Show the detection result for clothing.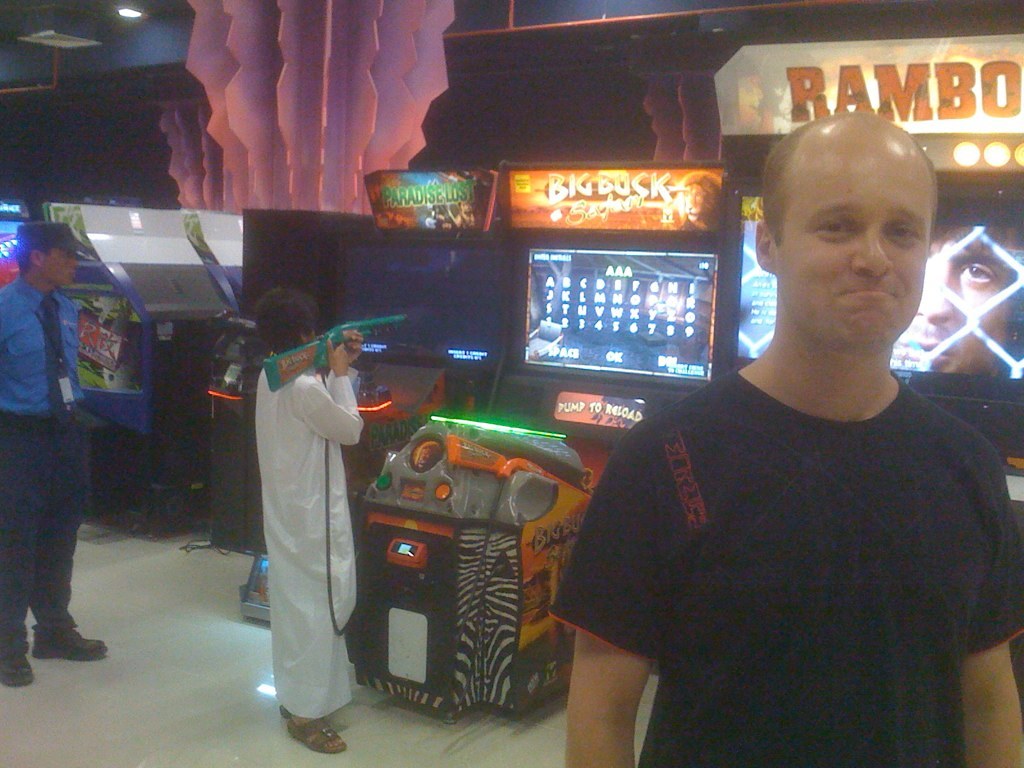
(x1=236, y1=313, x2=366, y2=730).
